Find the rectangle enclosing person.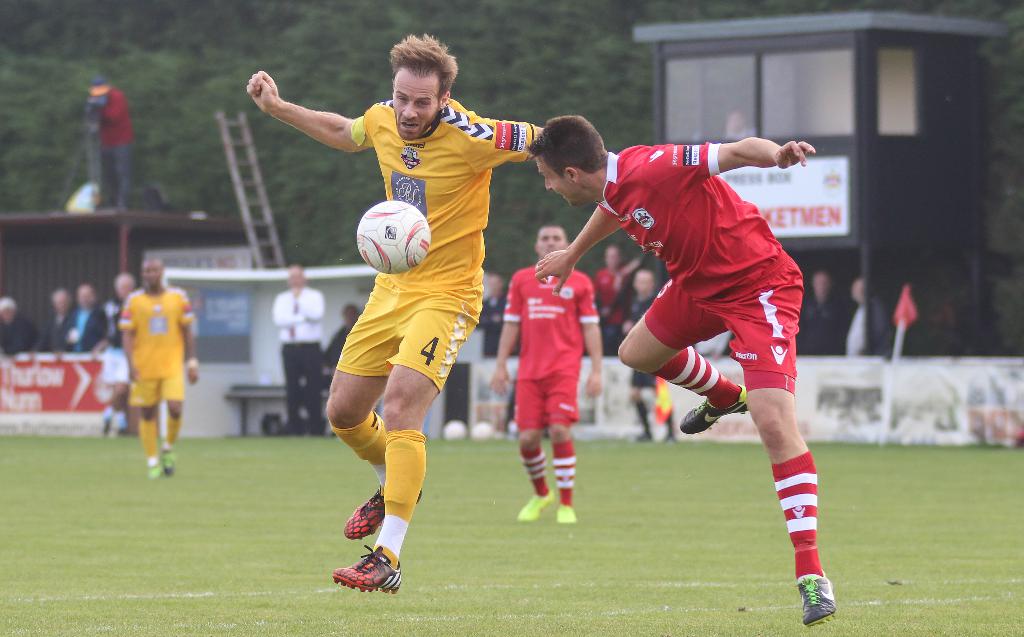
box(487, 228, 605, 529).
